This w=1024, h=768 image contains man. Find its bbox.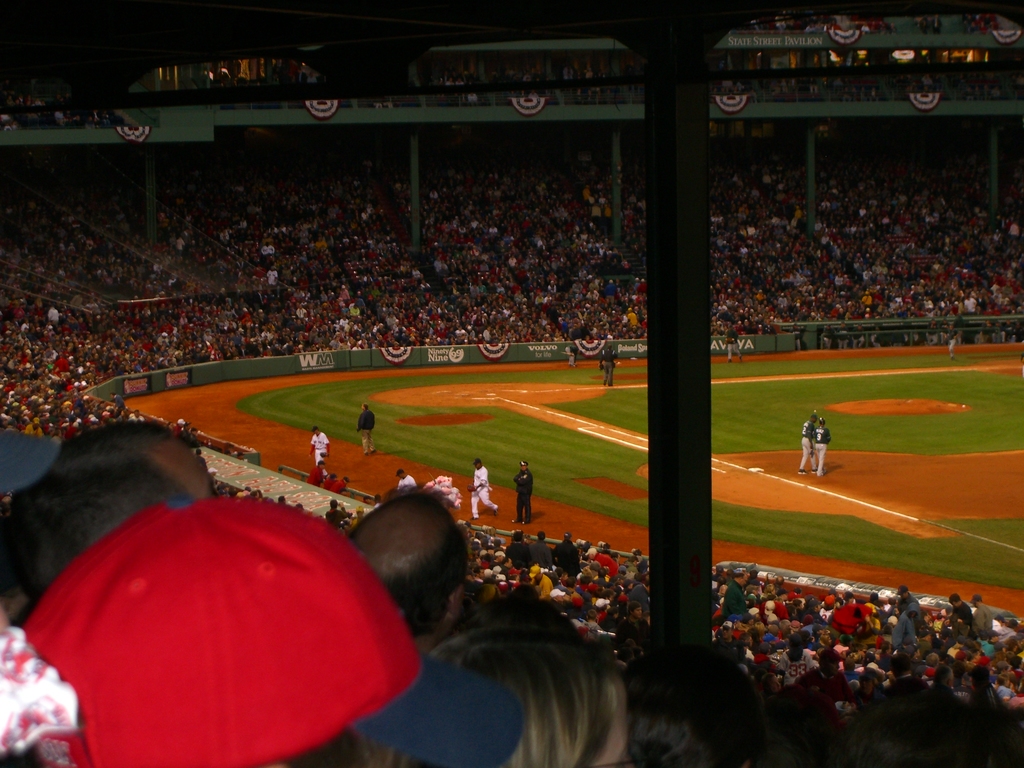
[598,342,618,387].
